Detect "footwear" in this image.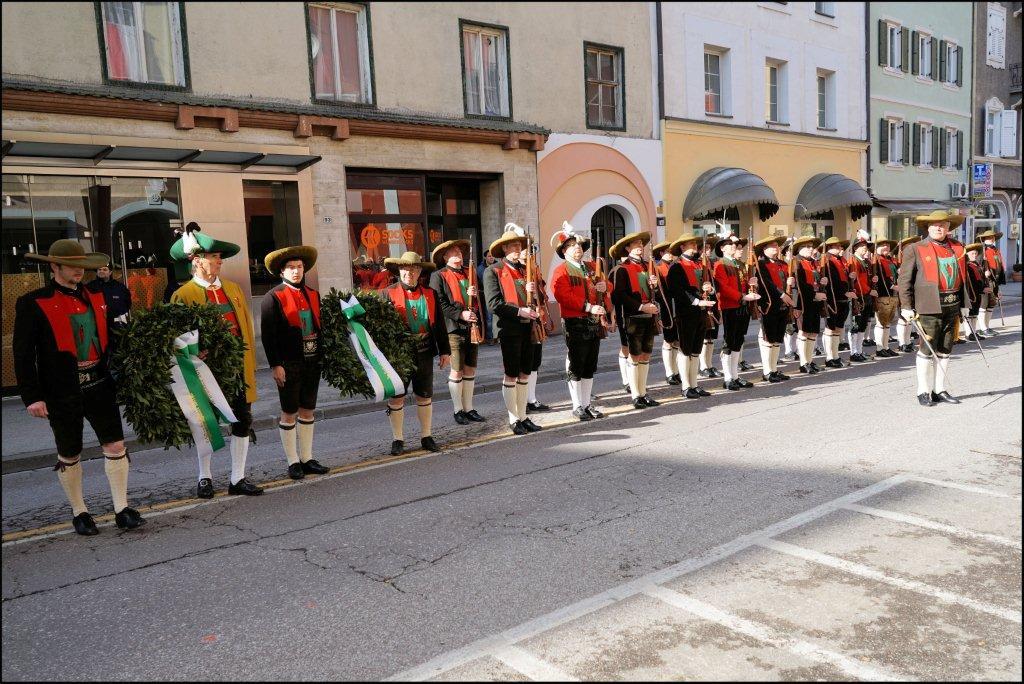
Detection: <region>966, 332, 983, 339</region>.
